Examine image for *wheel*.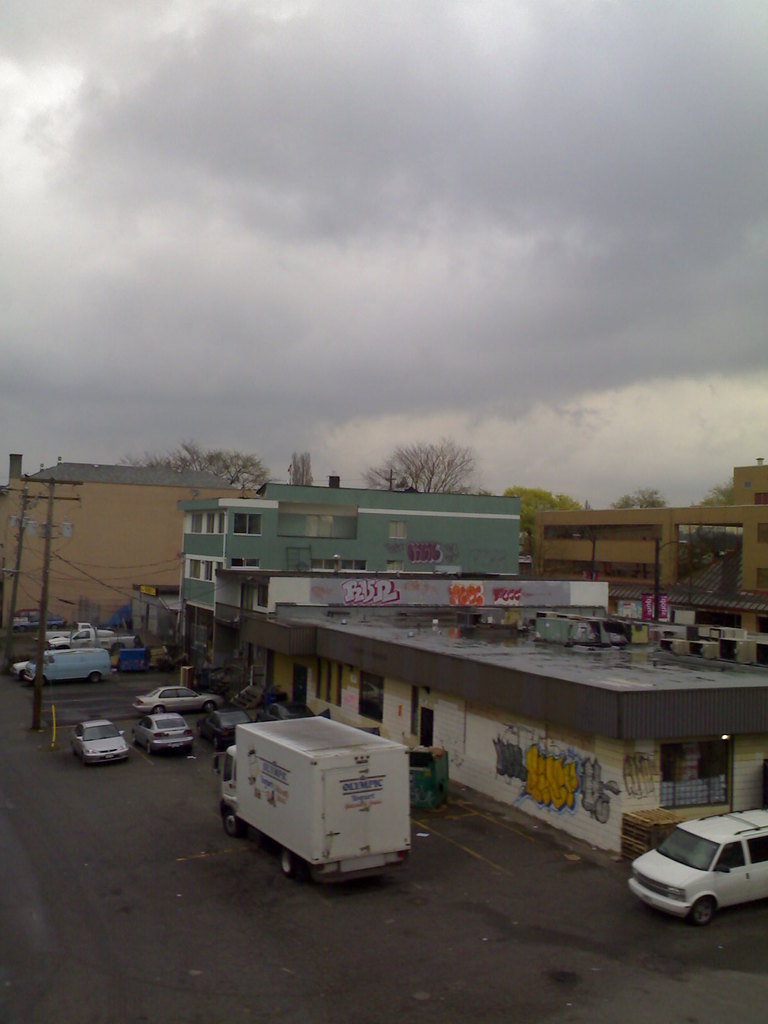
Examination result: (left=275, top=852, right=296, bottom=879).
